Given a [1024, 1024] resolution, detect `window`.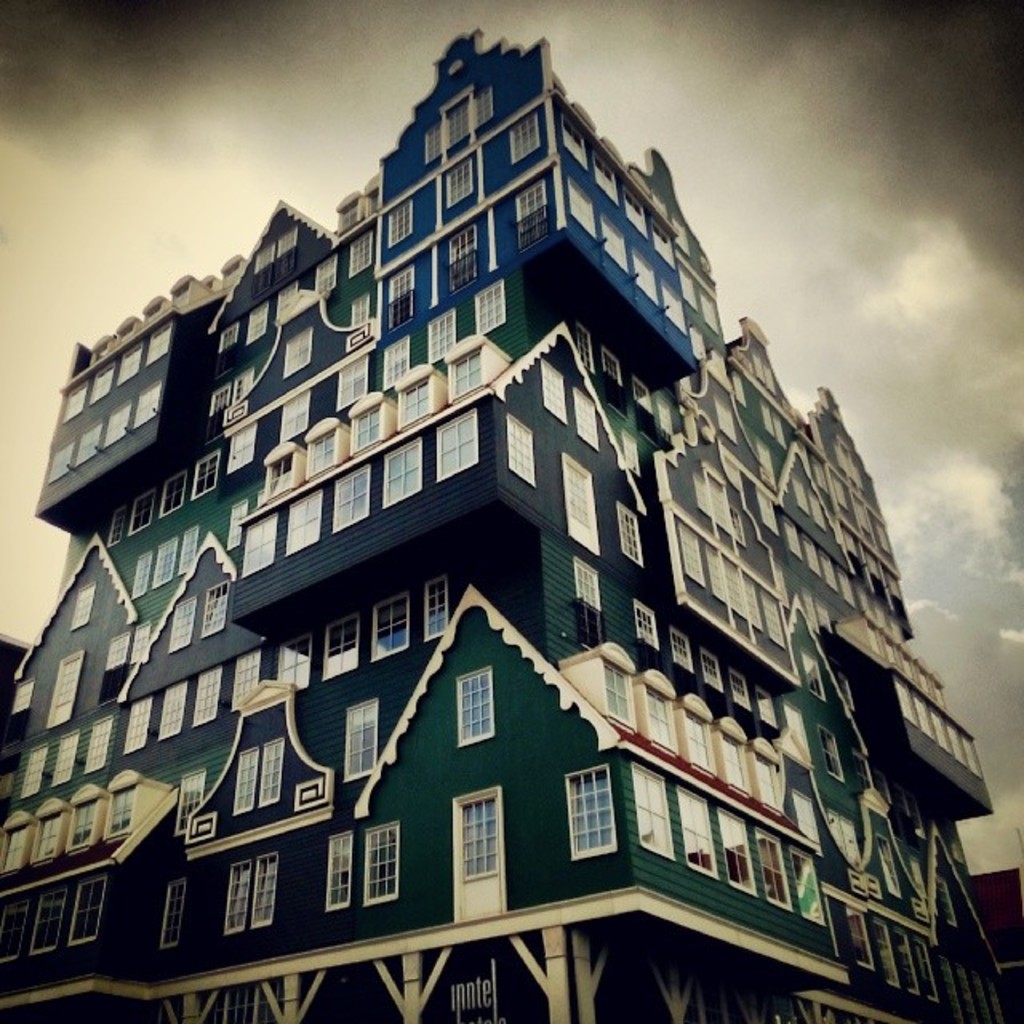
154:678:187:736.
